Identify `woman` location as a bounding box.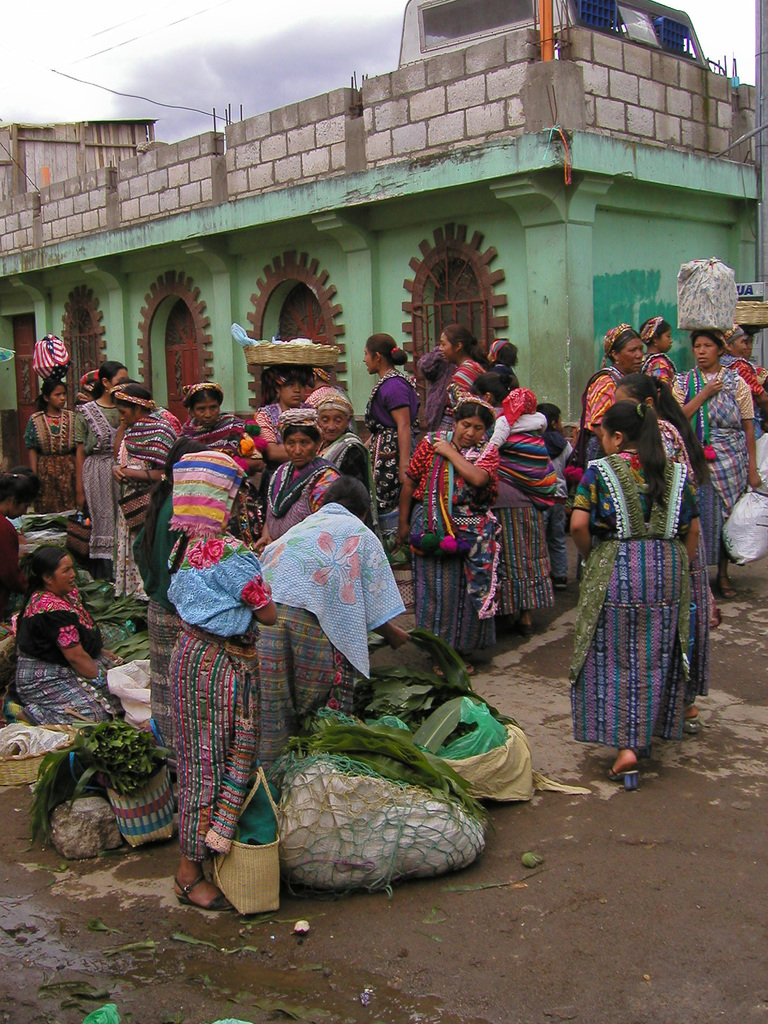
{"left": 424, "top": 372, "right": 557, "bottom": 639}.
